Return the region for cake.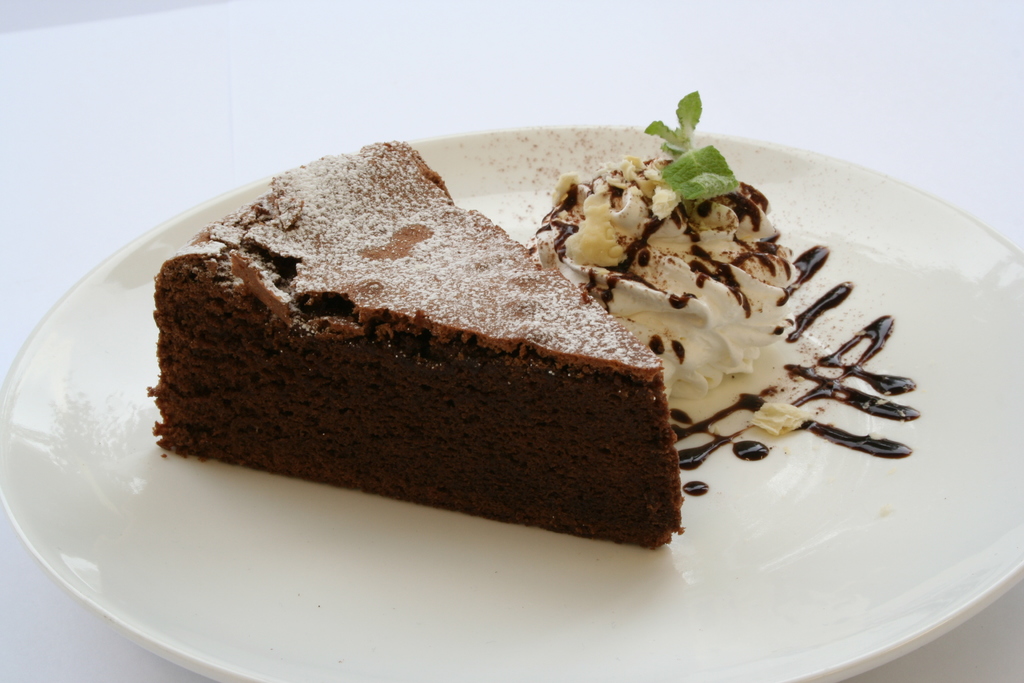
BBox(529, 154, 797, 399).
